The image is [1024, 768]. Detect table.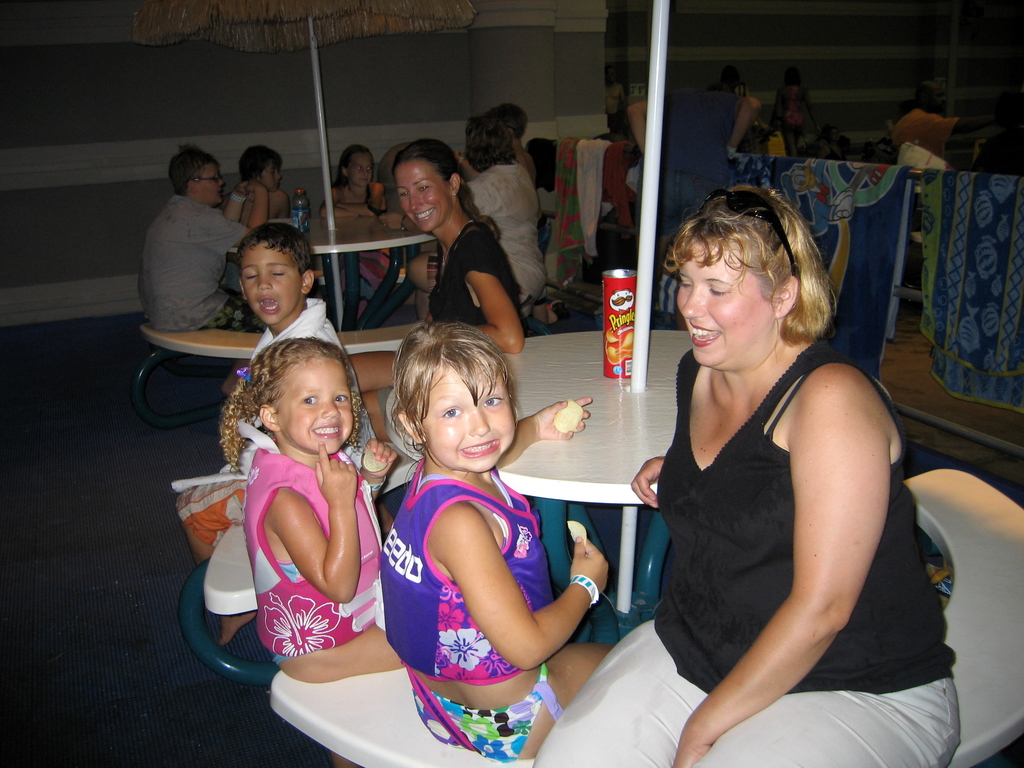
Detection: bbox=(227, 214, 435, 324).
